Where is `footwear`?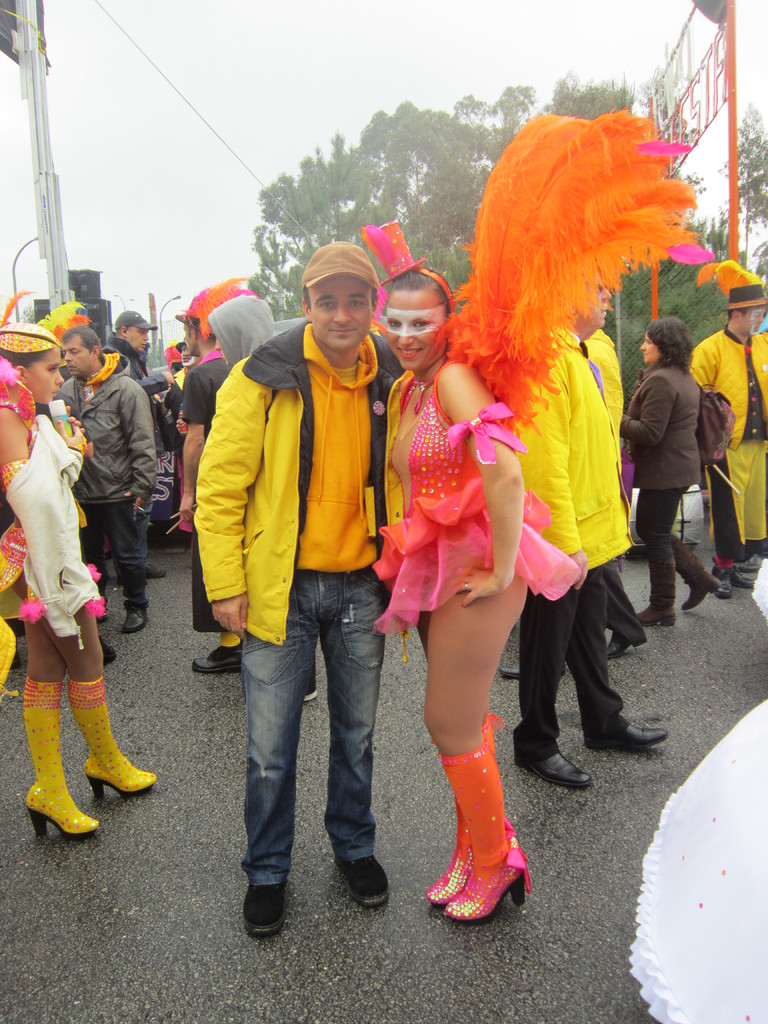
Rect(636, 554, 675, 623).
